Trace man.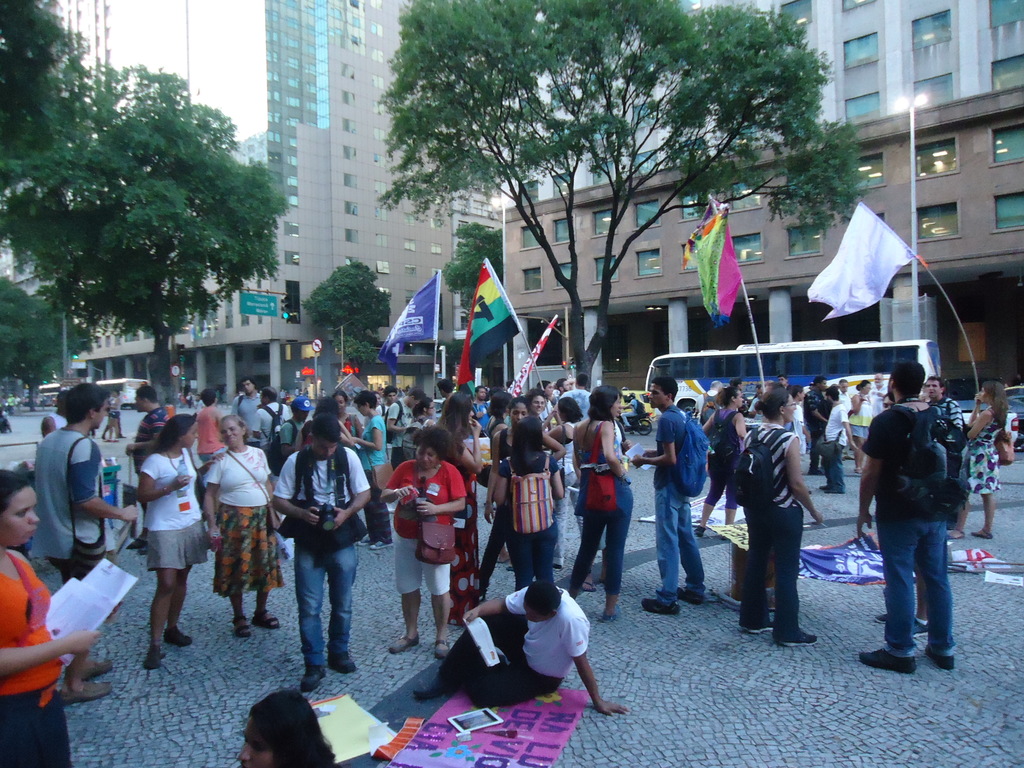
Traced to box=[929, 374, 965, 499].
